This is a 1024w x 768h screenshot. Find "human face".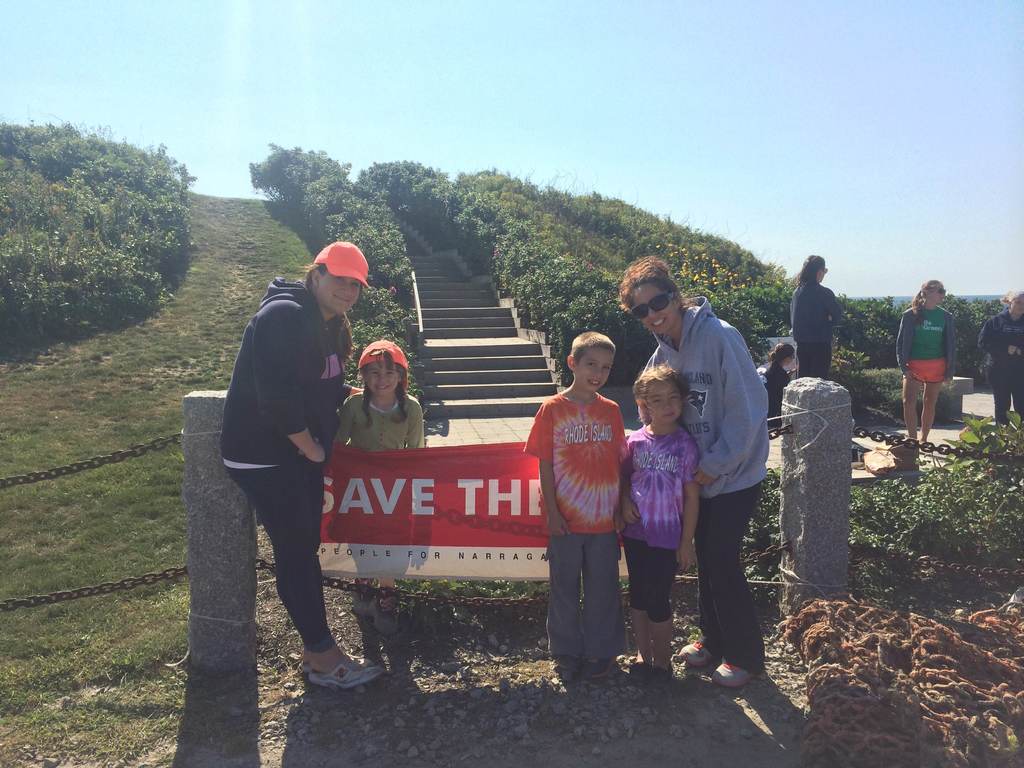
Bounding box: bbox=(1010, 294, 1023, 316).
